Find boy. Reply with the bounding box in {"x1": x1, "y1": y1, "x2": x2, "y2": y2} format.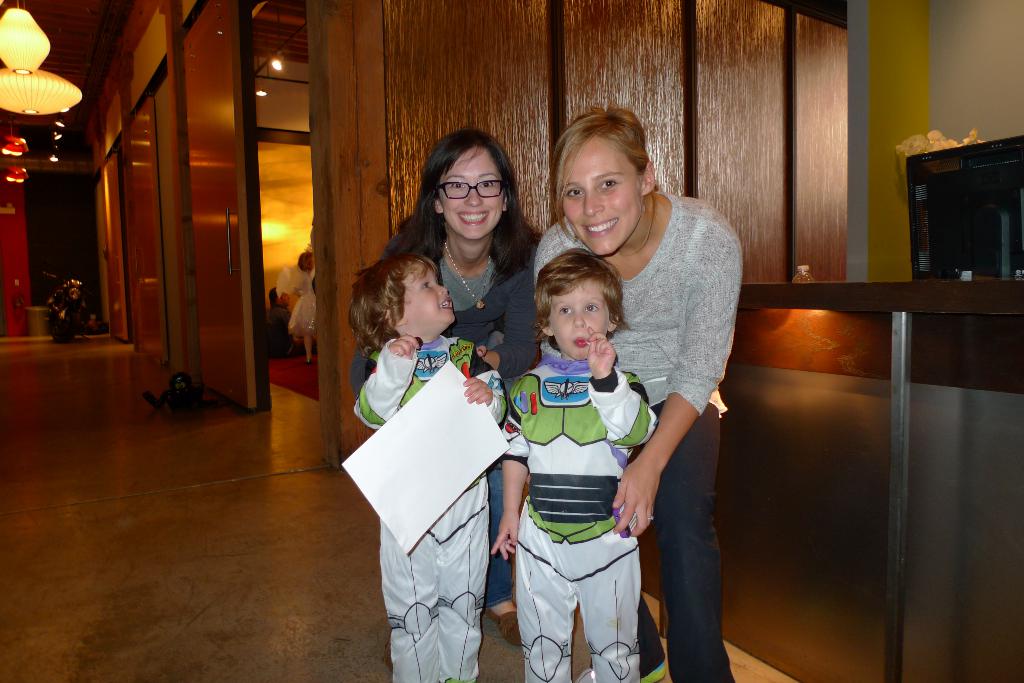
{"x1": 497, "y1": 225, "x2": 682, "y2": 682}.
